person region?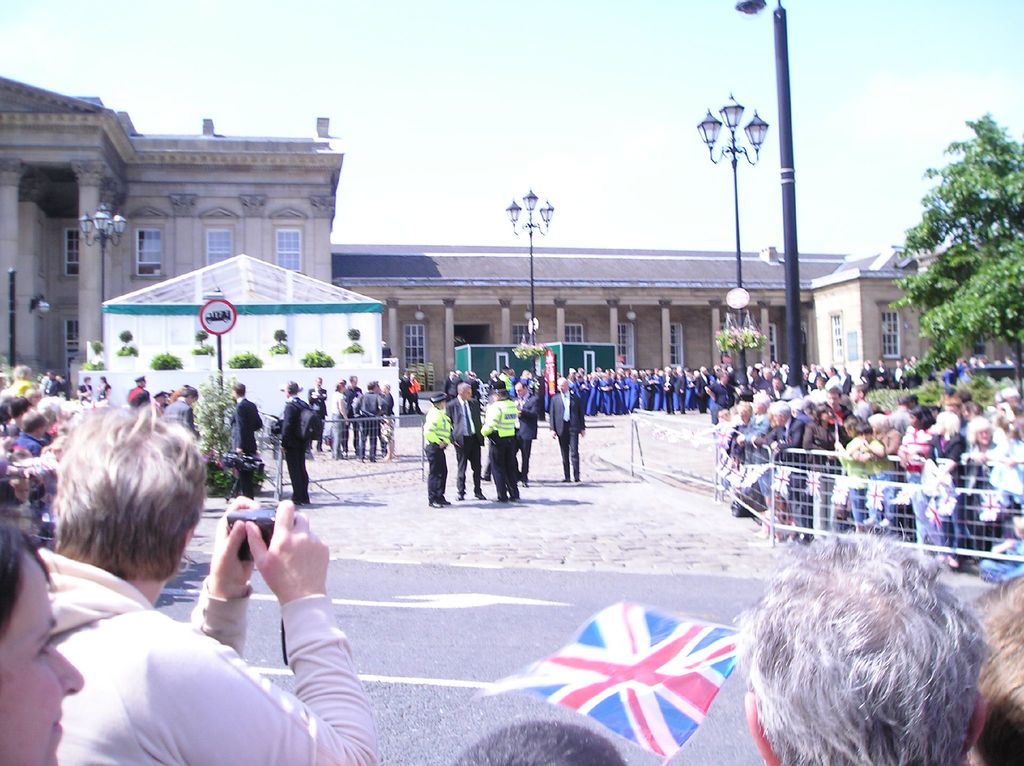
x1=876 y1=416 x2=900 y2=516
